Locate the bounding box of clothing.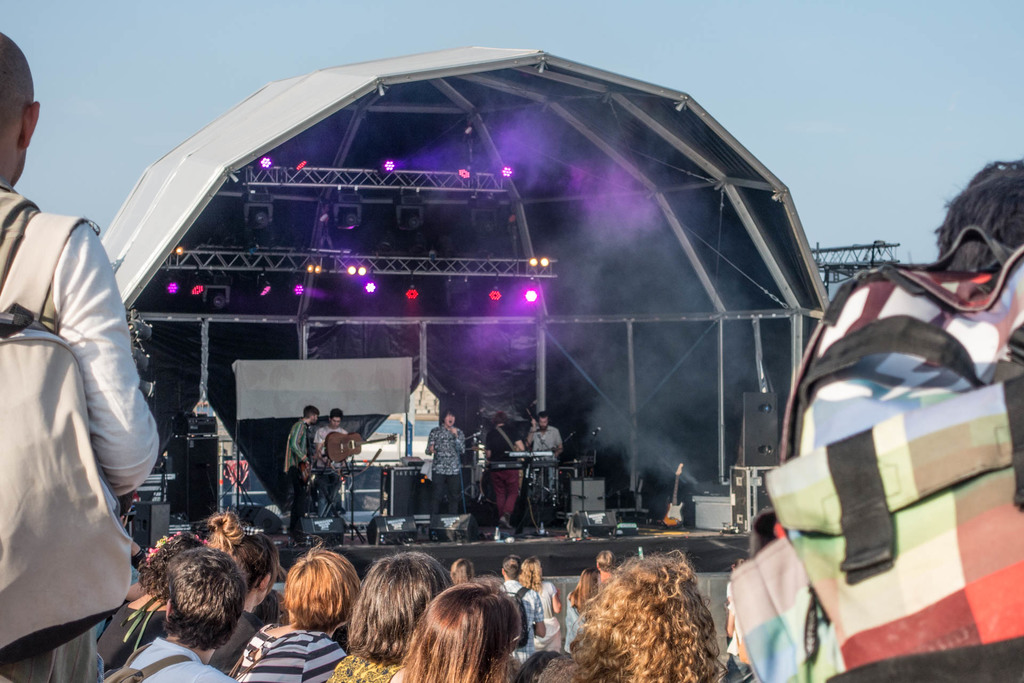
Bounding box: <box>291,422,312,538</box>.
